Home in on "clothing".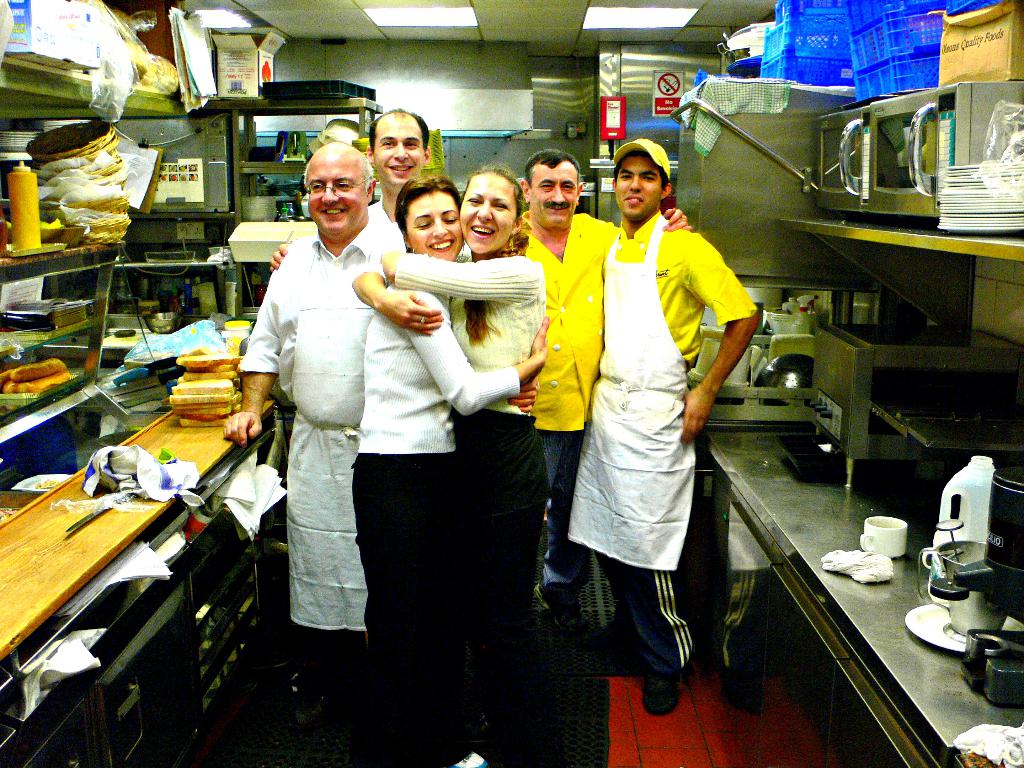
Homed in at (347,278,523,765).
